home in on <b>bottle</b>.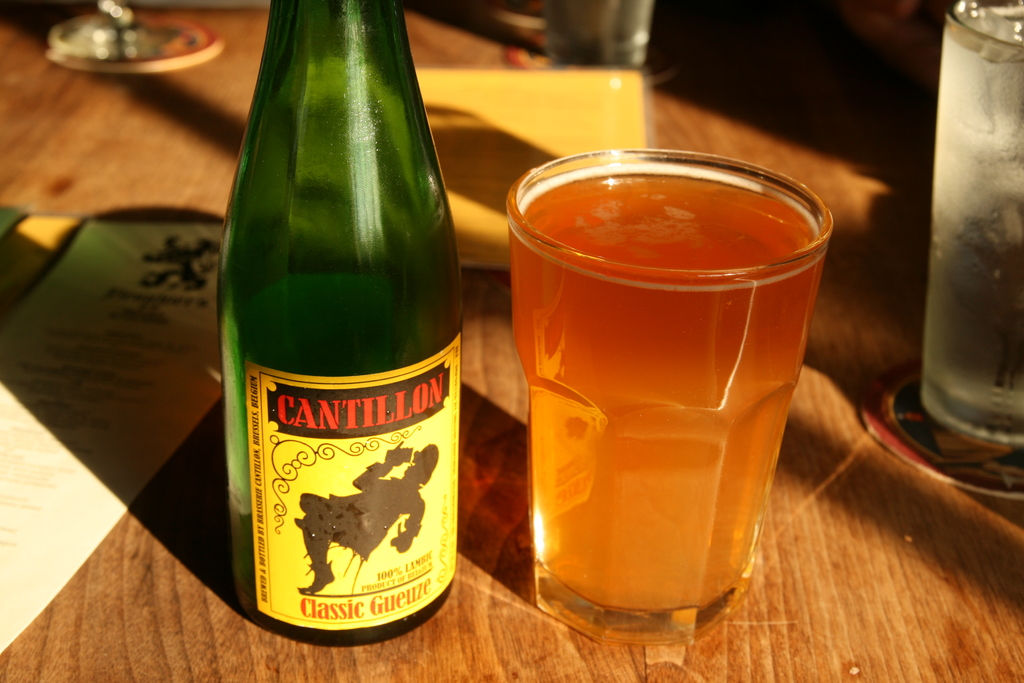
Homed in at [left=216, top=0, right=467, bottom=646].
